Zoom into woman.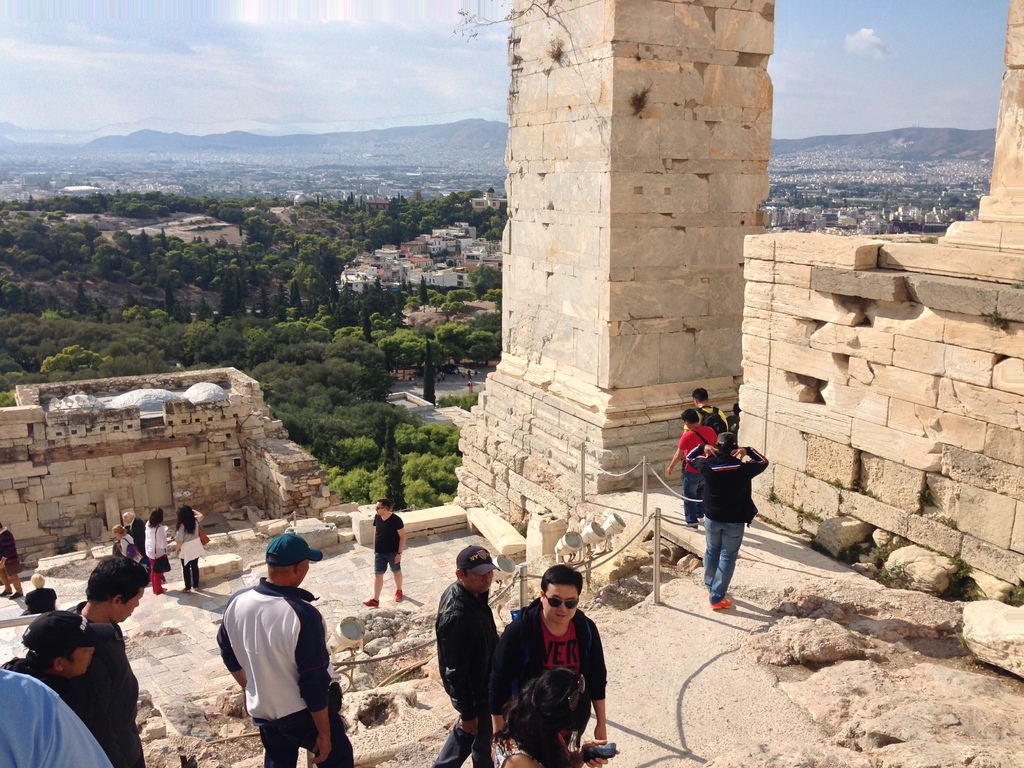
Zoom target: 106/528/143/565.
